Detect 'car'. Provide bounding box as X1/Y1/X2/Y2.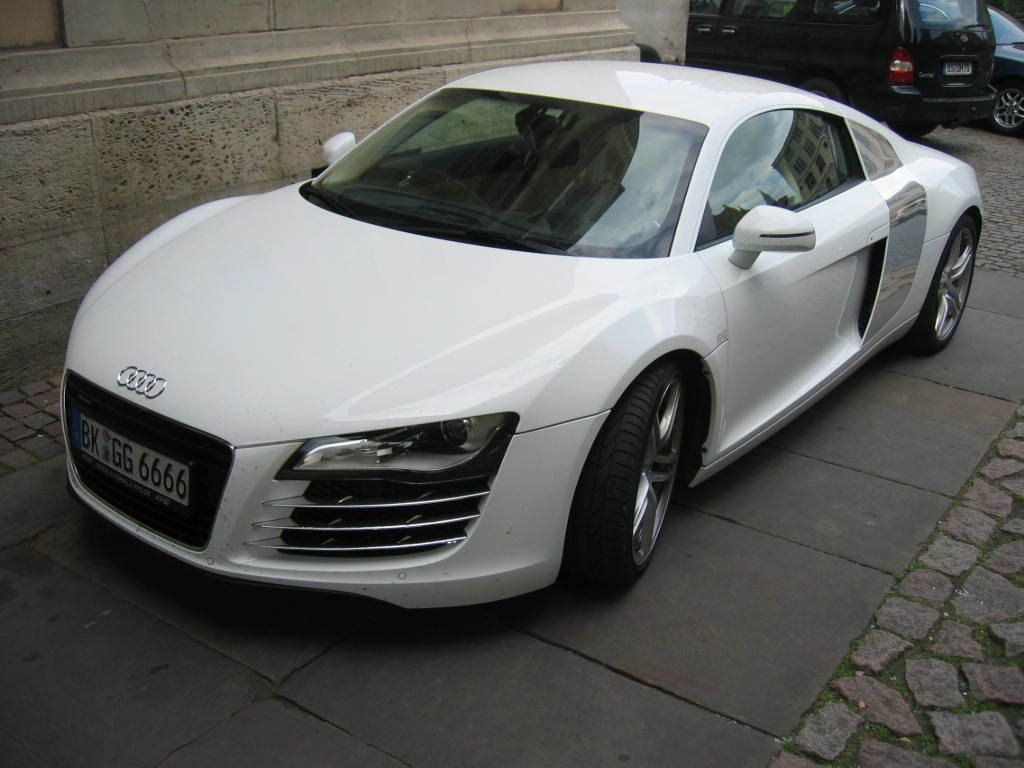
683/0/998/141.
